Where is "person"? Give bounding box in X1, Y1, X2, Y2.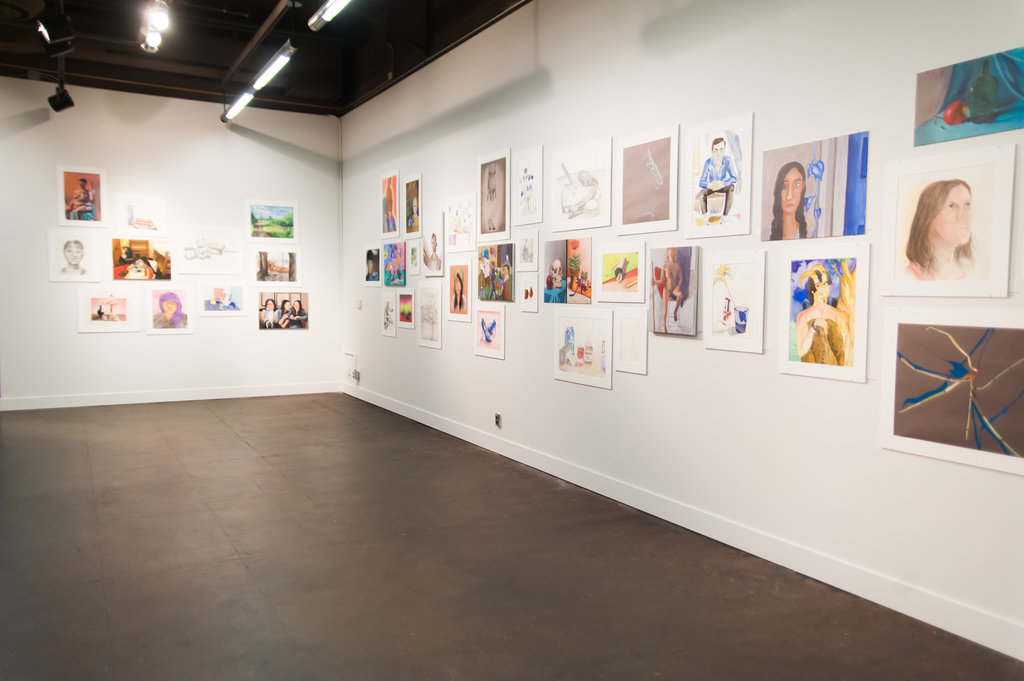
254, 297, 283, 324.
